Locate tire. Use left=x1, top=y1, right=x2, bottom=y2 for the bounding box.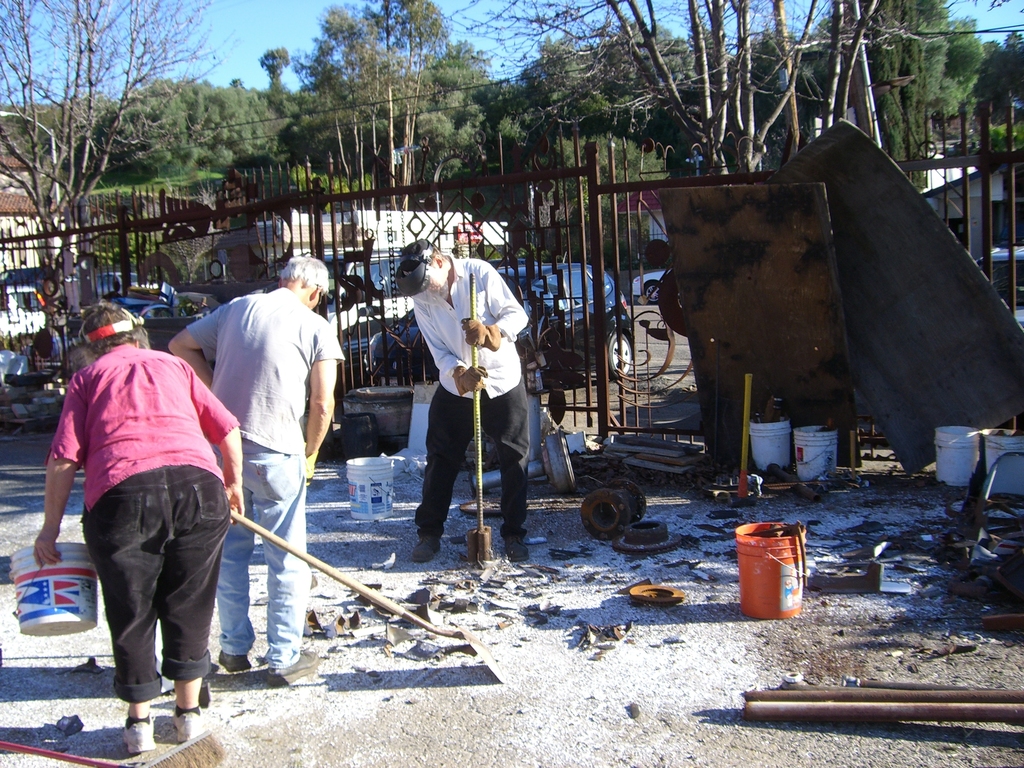
left=606, top=332, right=635, bottom=382.
